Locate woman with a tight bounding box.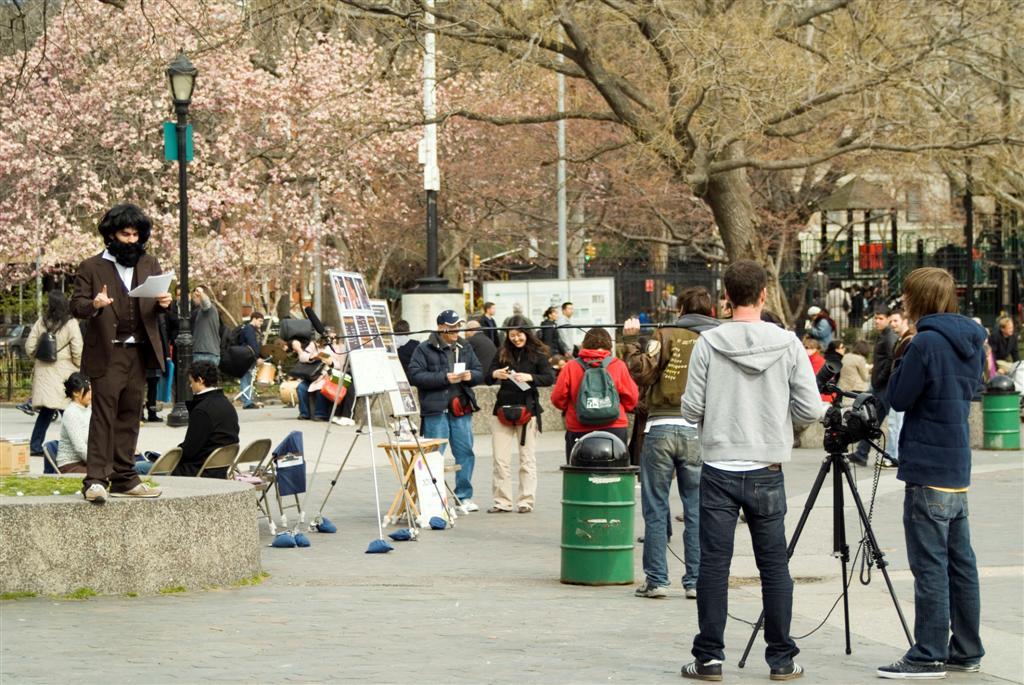
select_region(877, 246, 996, 684).
